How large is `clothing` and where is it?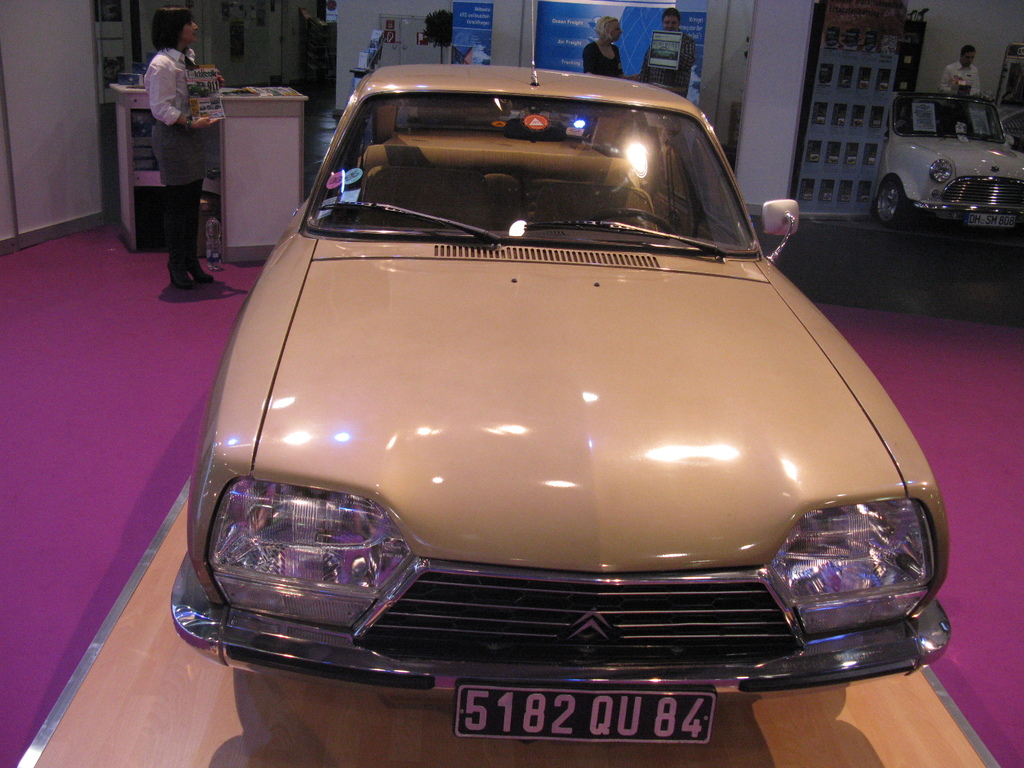
Bounding box: [143,47,212,263].
